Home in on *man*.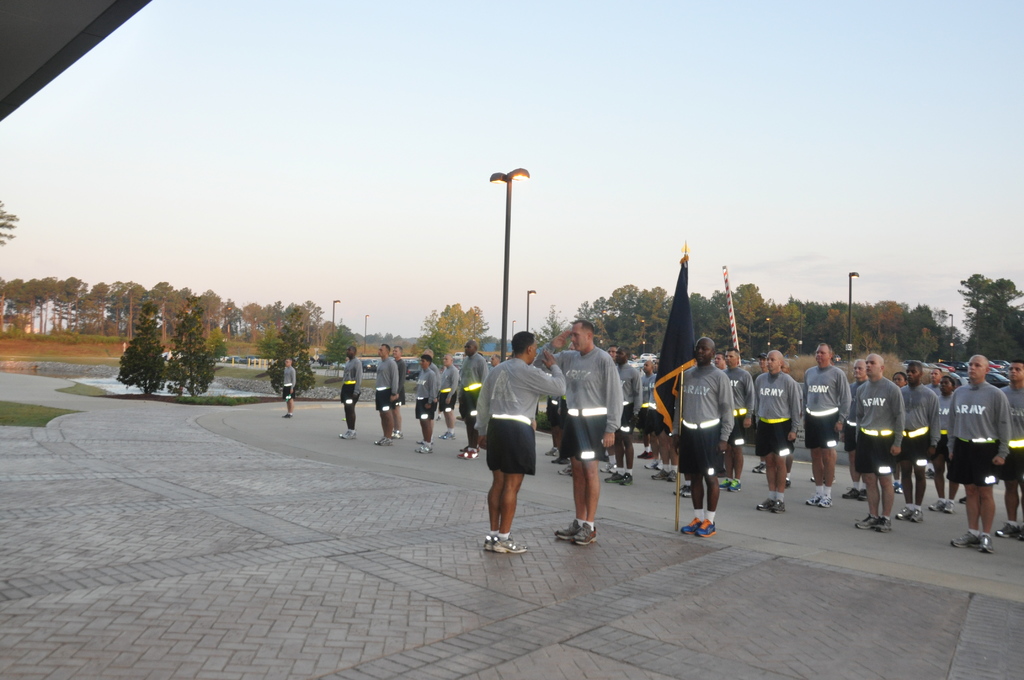
Homed in at <bbox>456, 344, 488, 467</bbox>.
